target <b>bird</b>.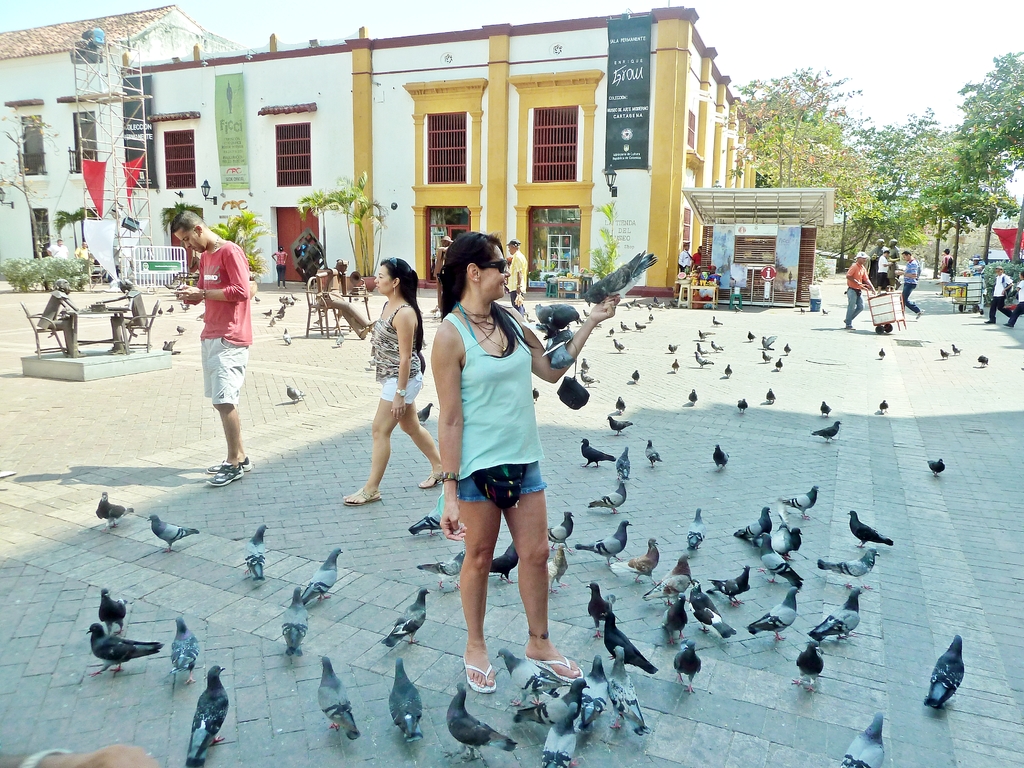
Target region: (left=584, top=576, right=623, bottom=649).
